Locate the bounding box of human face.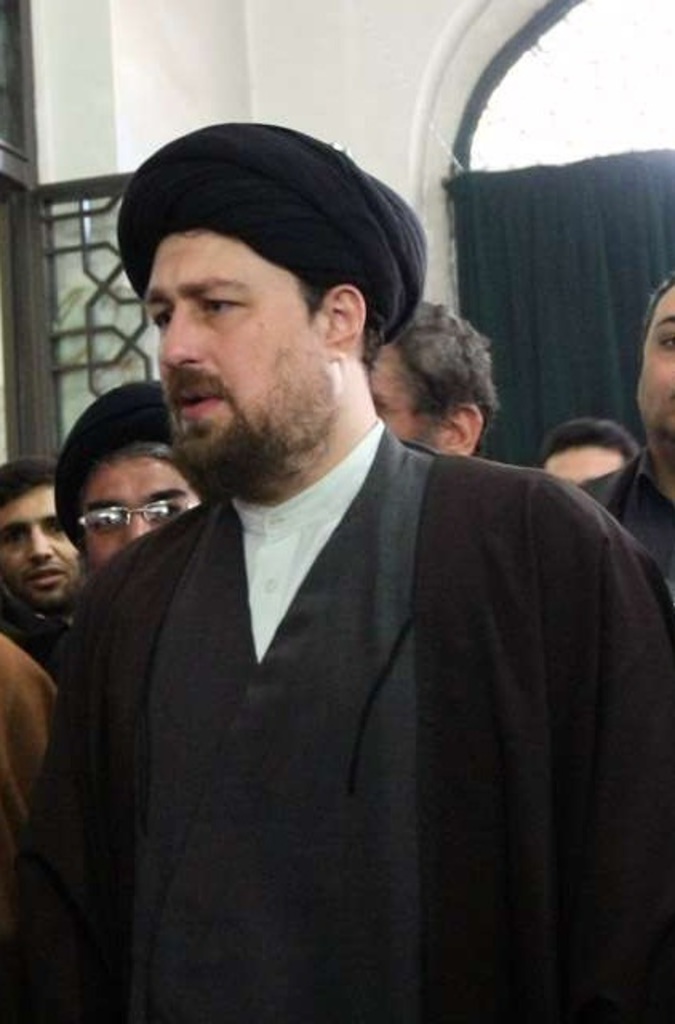
Bounding box: BBox(75, 456, 206, 576).
